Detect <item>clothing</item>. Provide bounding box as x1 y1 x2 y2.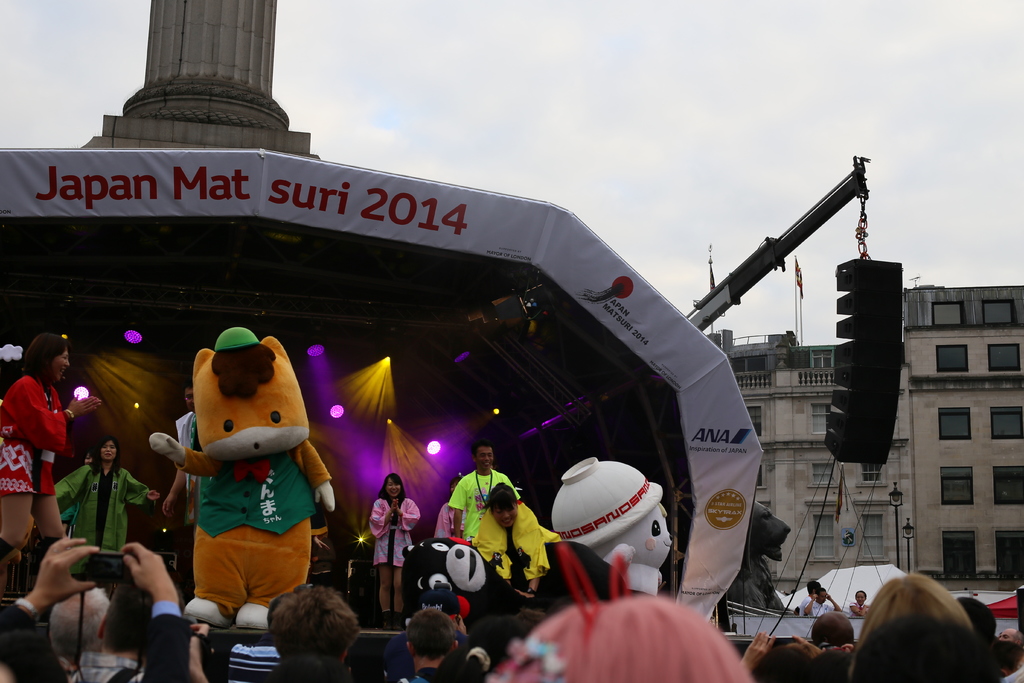
0 374 61 499.
